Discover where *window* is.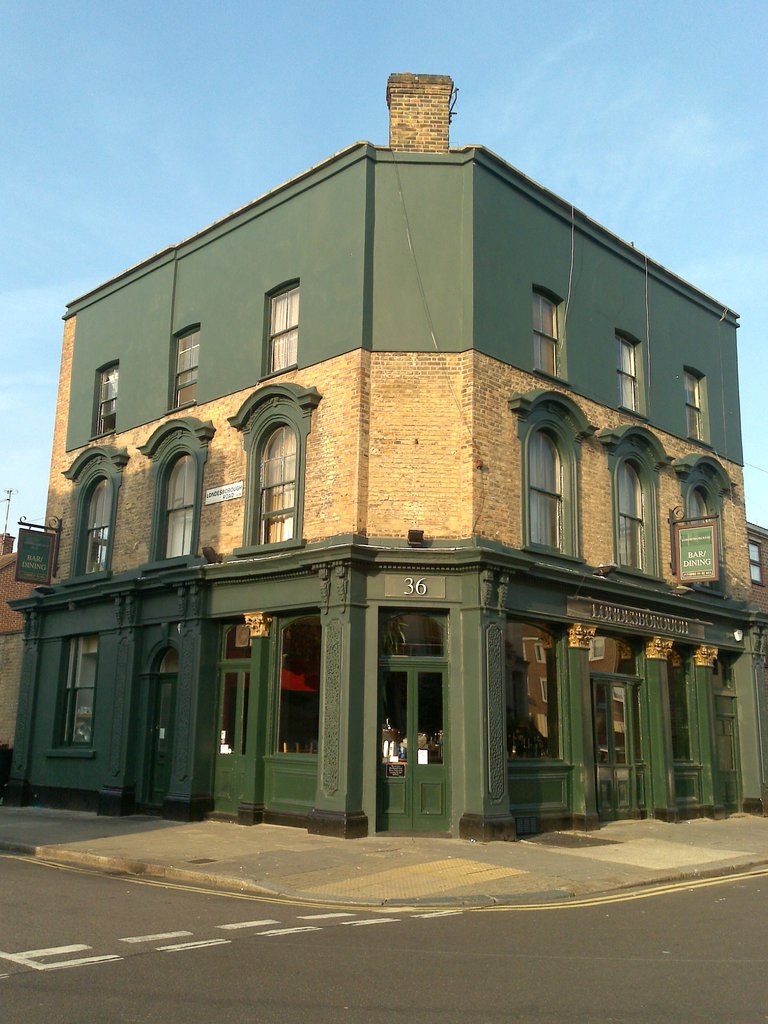
Discovered at detection(163, 452, 198, 557).
